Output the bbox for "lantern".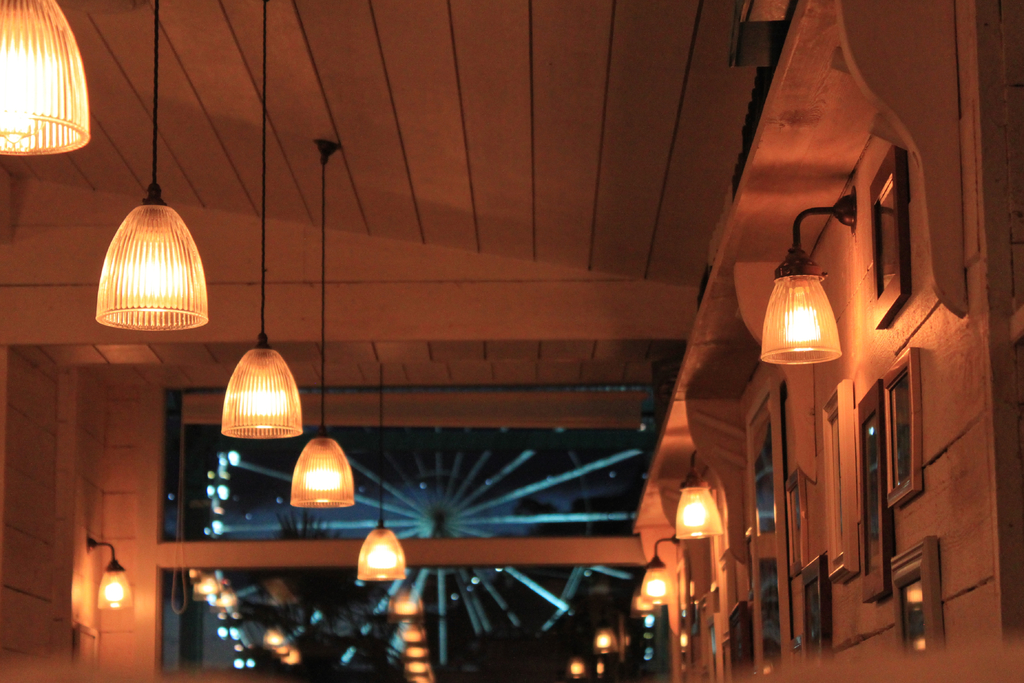
291 439 353 504.
